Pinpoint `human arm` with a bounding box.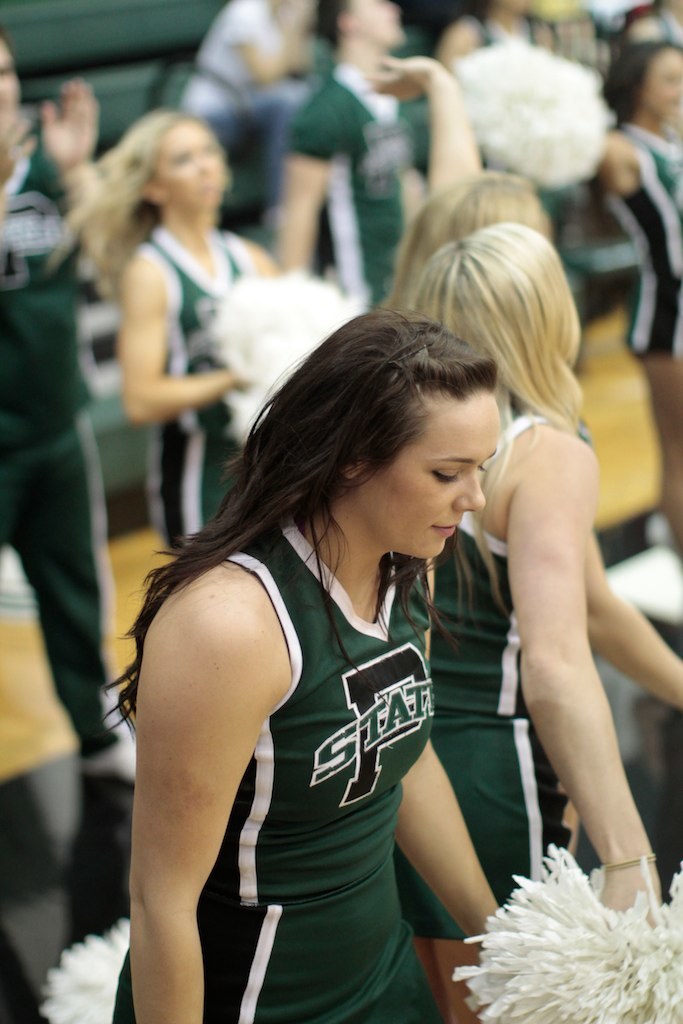
pyautogui.locateOnScreen(585, 527, 682, 719).
